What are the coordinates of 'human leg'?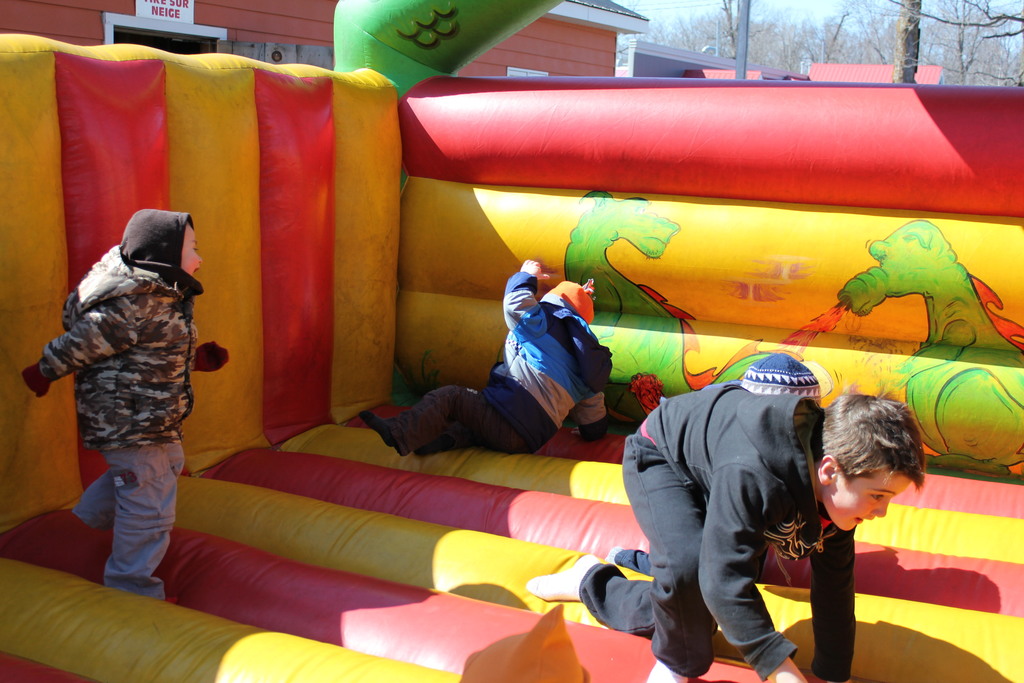
l=414, t=422, r=524, b=451.
